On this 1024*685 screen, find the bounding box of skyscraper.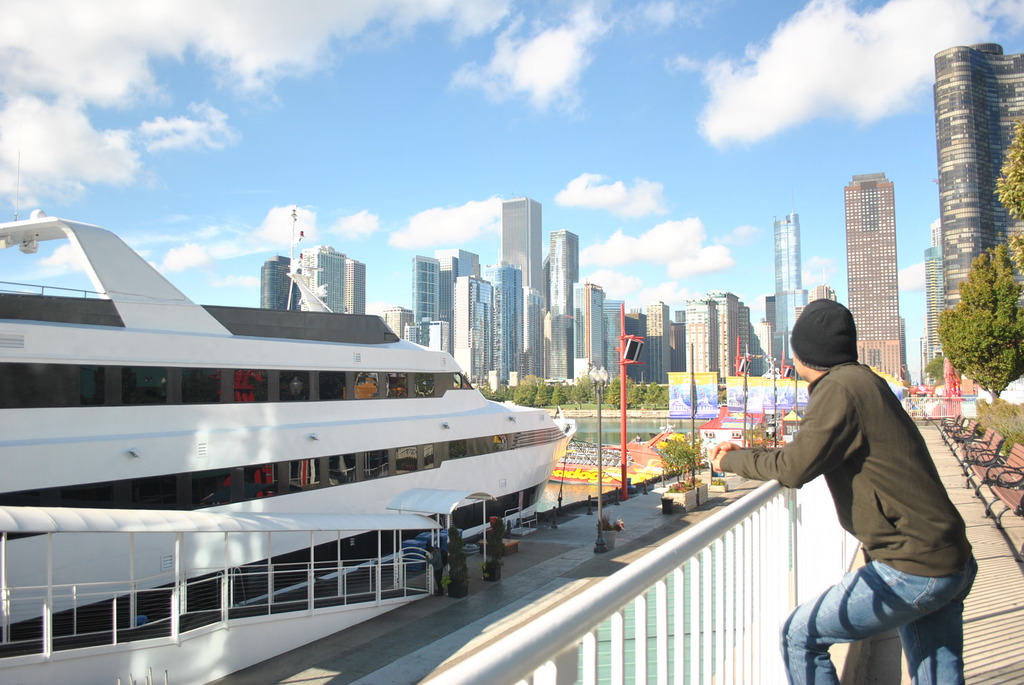
Bounding box: 844 173 913 381.
